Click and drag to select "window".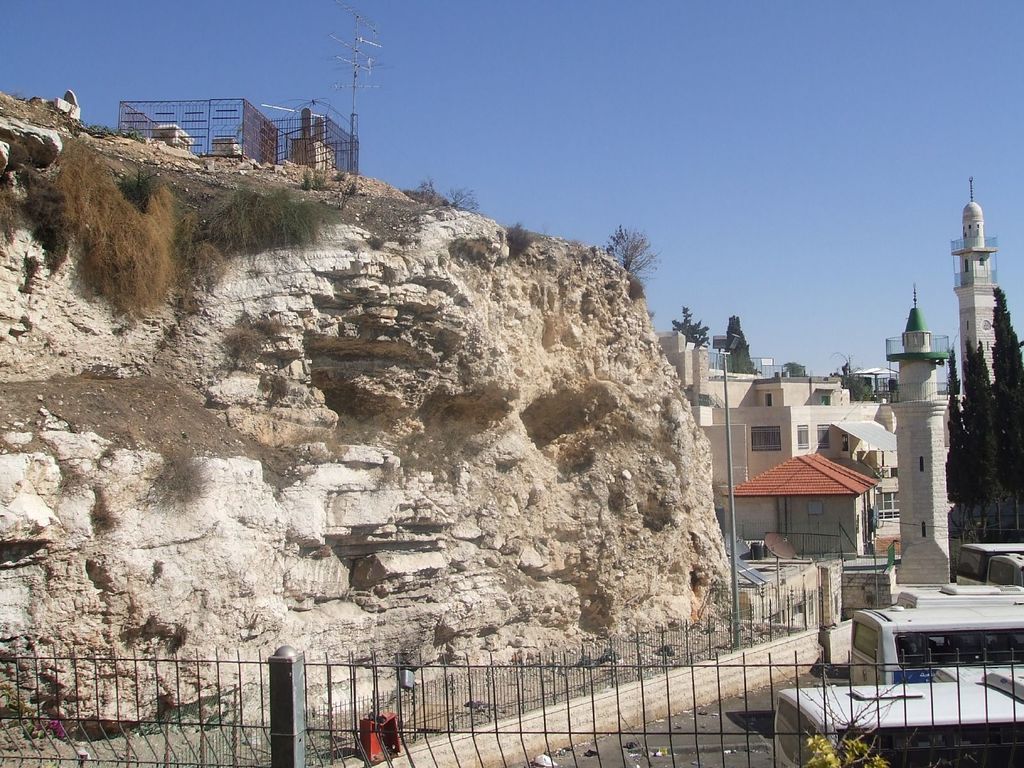
Selection: (left=922, top=522, right=930, bottom=539).
